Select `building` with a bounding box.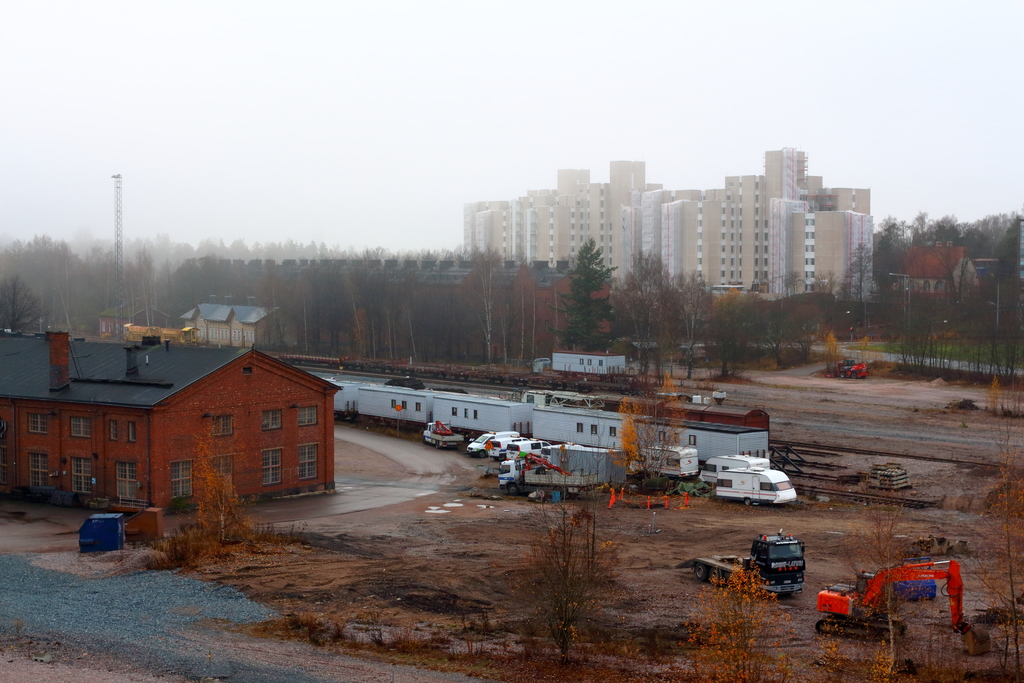
left=698, top=136, right=801, bottom=284.
